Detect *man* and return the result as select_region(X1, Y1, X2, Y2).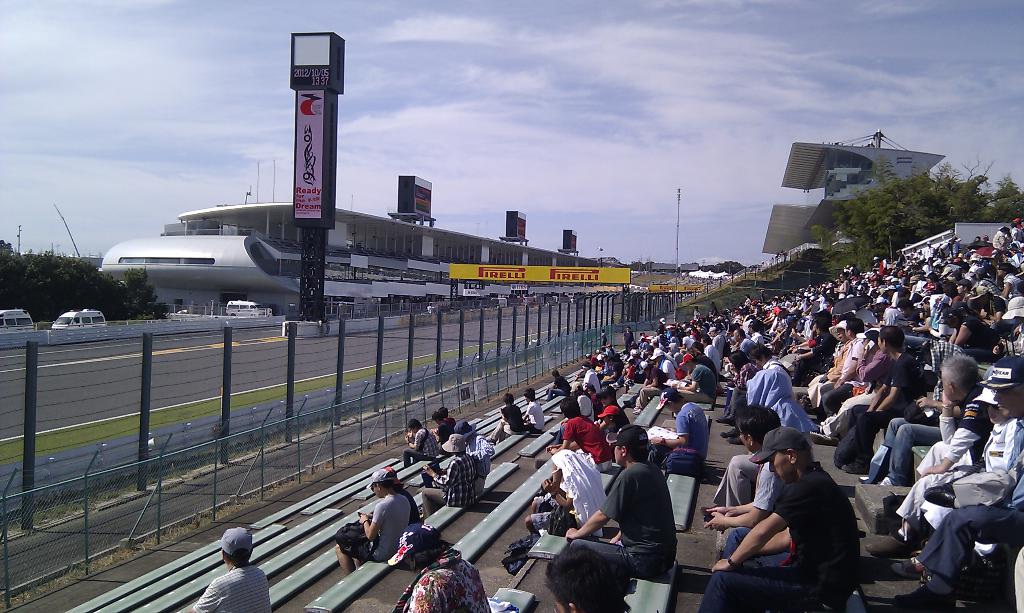
select_region(193, 525, 276, 612).
